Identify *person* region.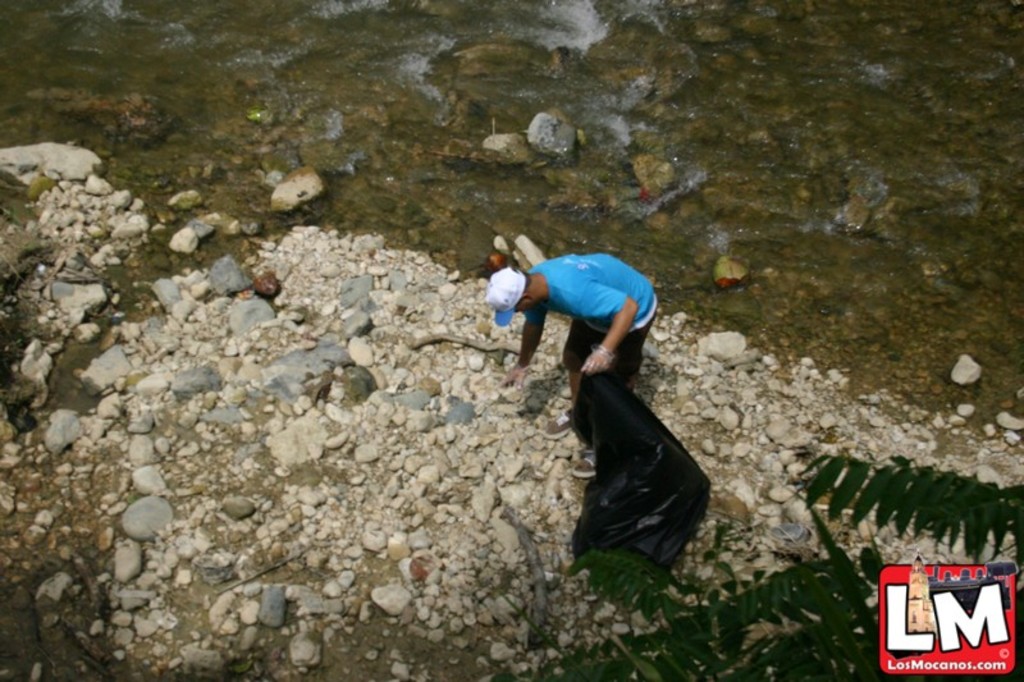
Region: region(492, 232, 671, 418).
